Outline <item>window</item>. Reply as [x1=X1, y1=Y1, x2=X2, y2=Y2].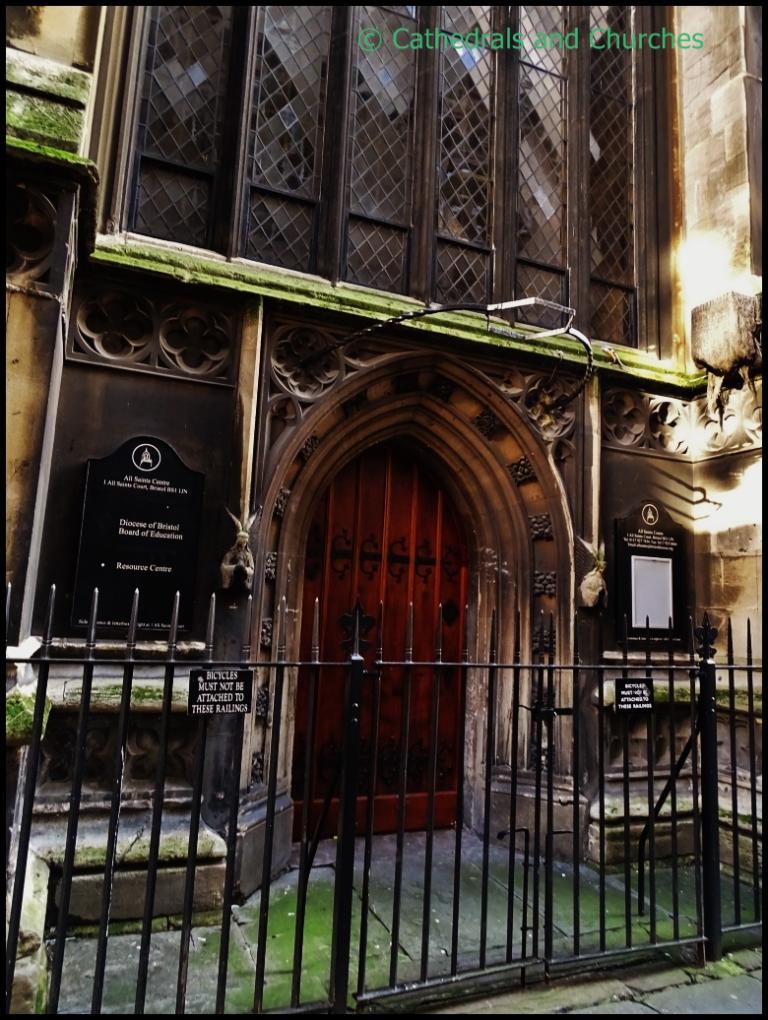
[x1=92, y1=0, x2=659, y2=354].
